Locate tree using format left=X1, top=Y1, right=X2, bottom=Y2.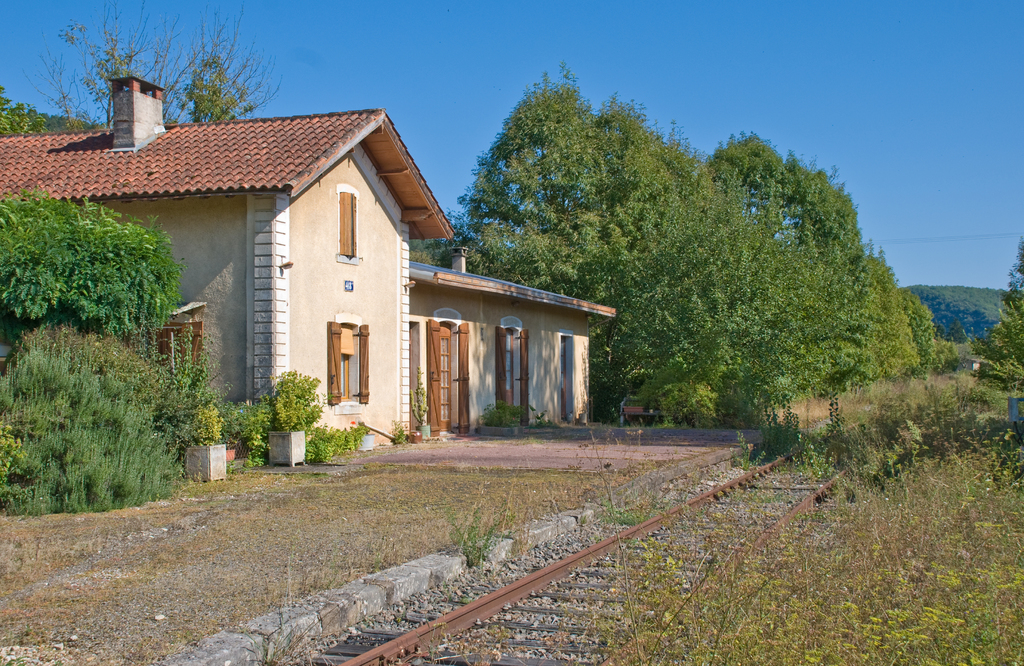
left=851, top=228, right=957, bottom=380.
